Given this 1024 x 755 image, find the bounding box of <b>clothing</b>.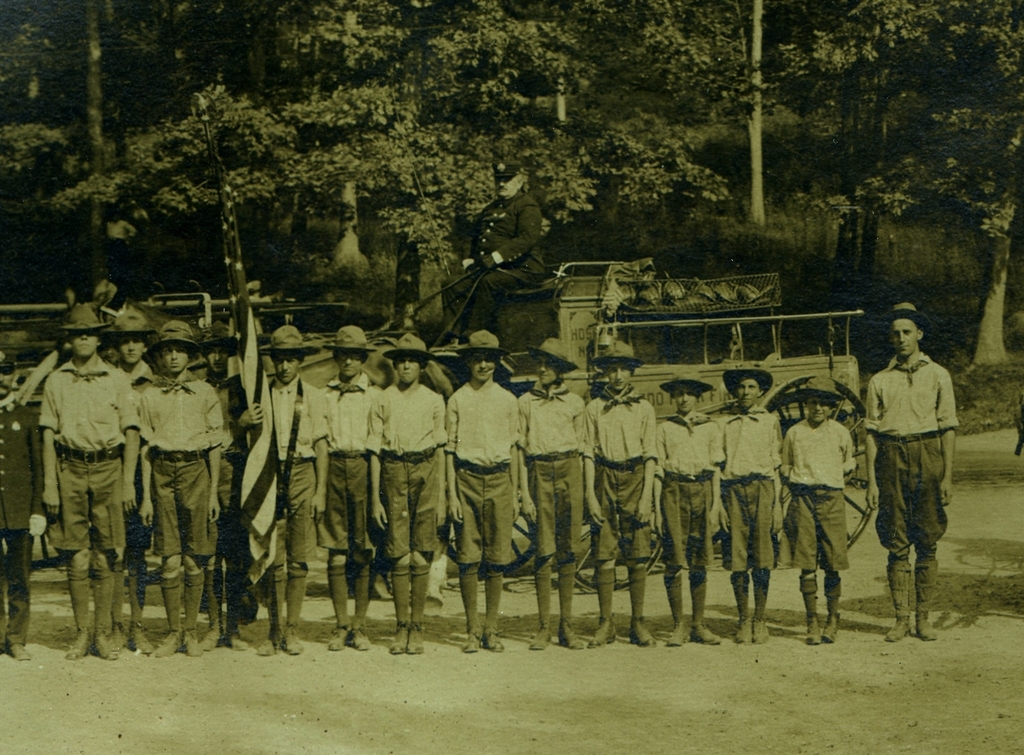
(107, 347, 166, 562).
